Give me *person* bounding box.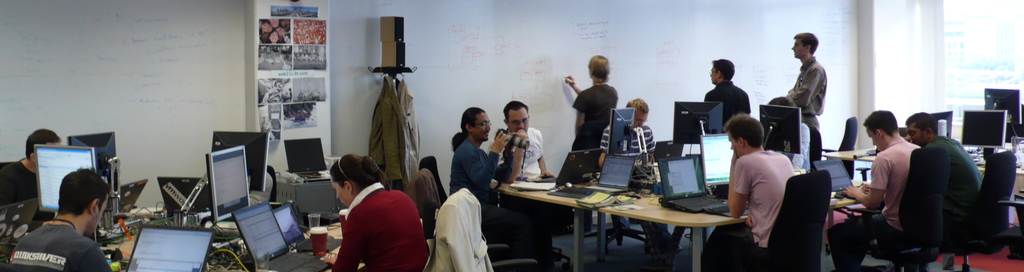
x1=571 y1=60 x2=623 y2=177.
